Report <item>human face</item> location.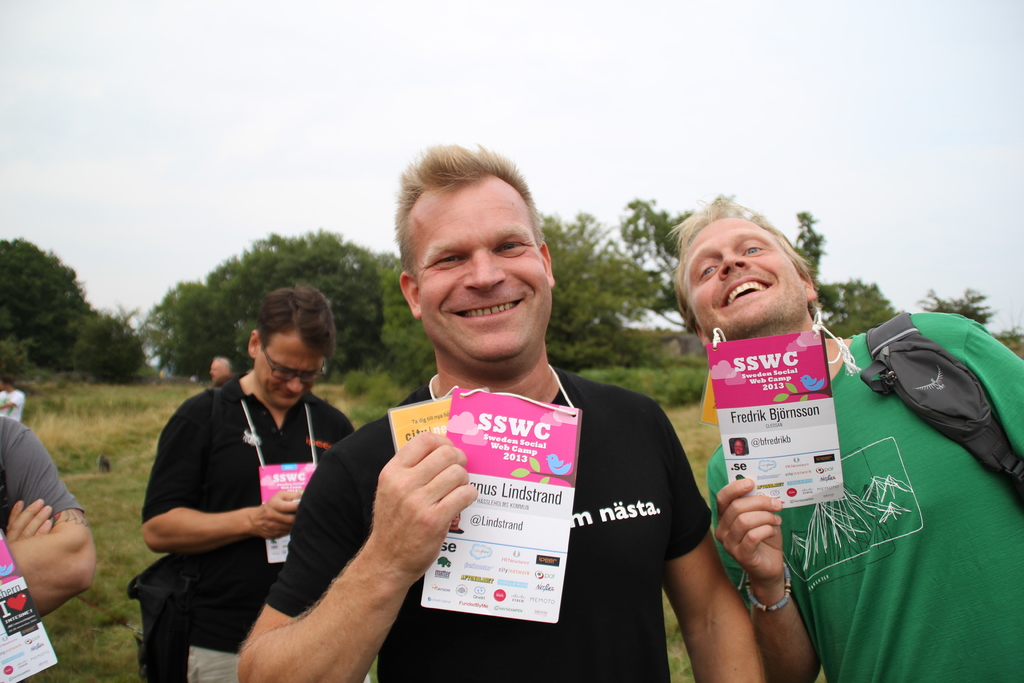
Report: x1=732, y1=438, x2=746, y2=456.
